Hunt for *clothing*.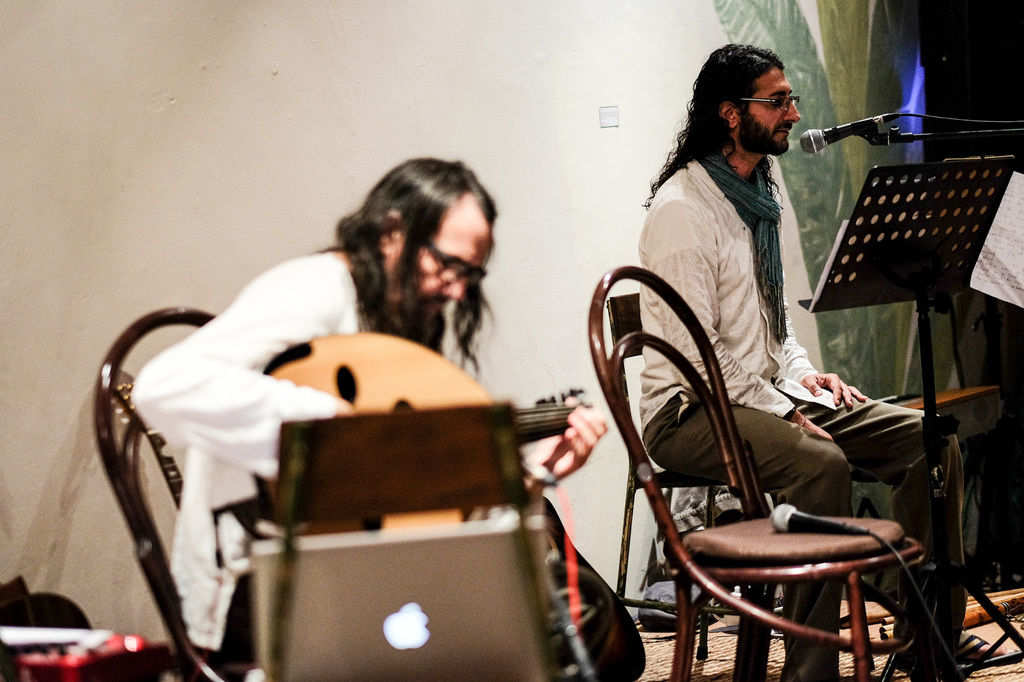
Hunted down at [left=632, top=146, right=966, bottom=673].
